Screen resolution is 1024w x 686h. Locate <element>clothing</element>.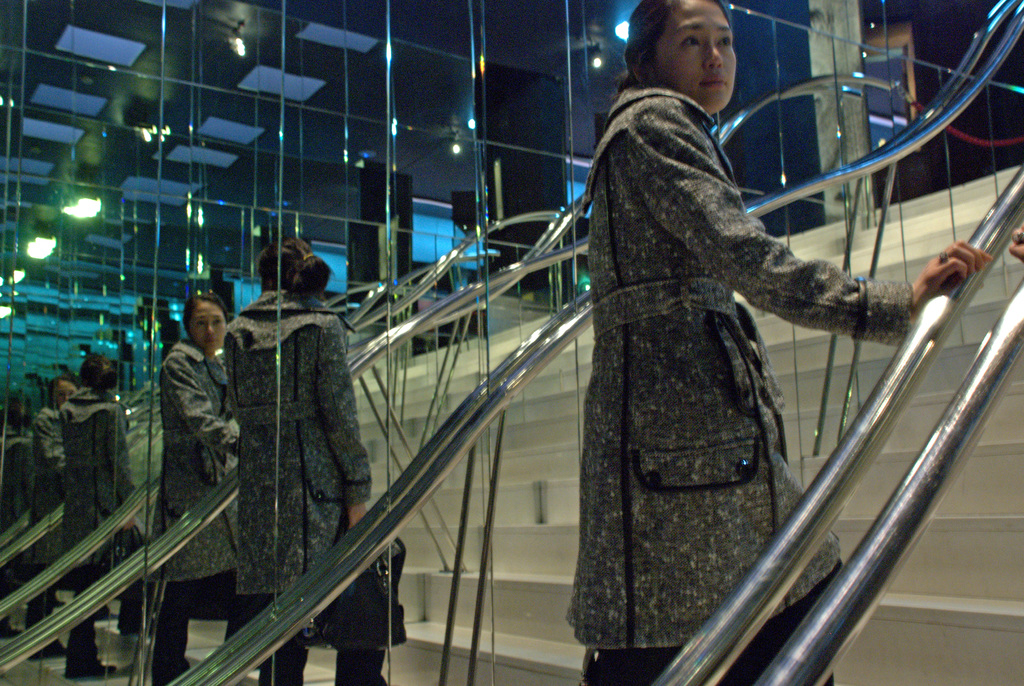
Rect(58, 385, 136, 676).
